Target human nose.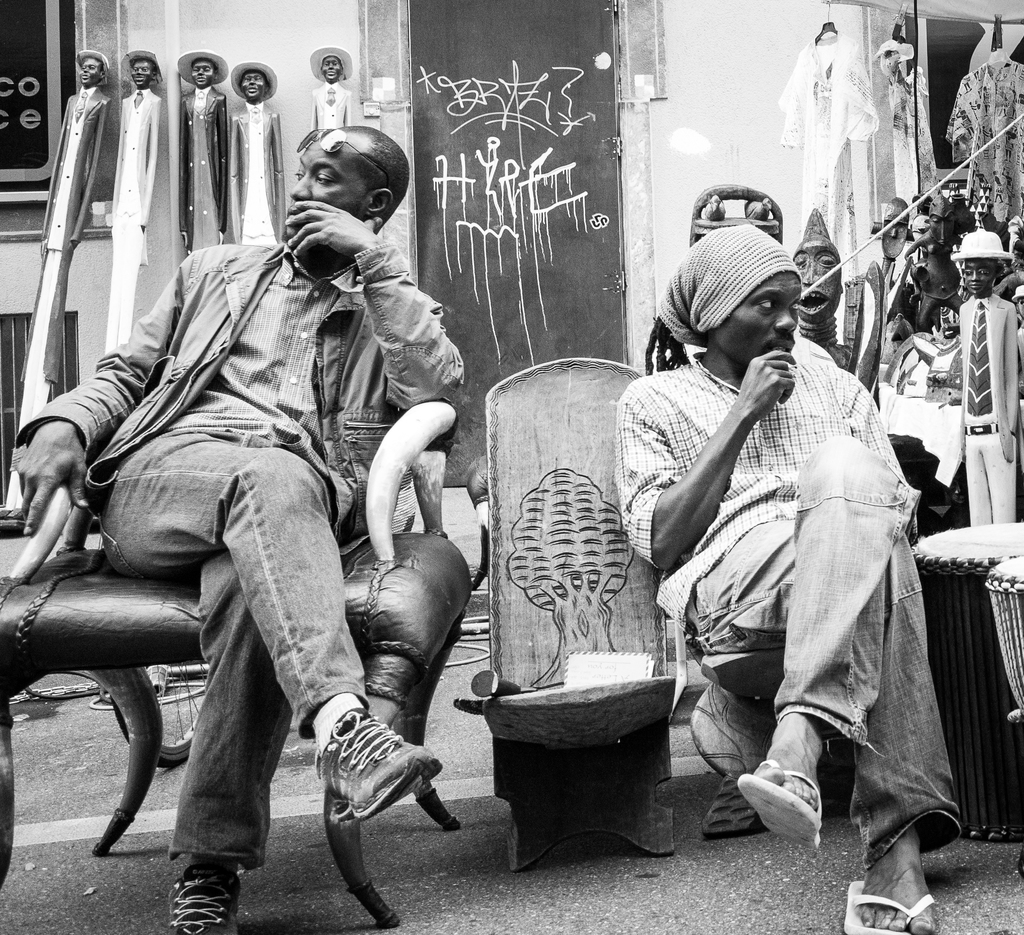
Target region: <box>289,173,311,200</box>.
